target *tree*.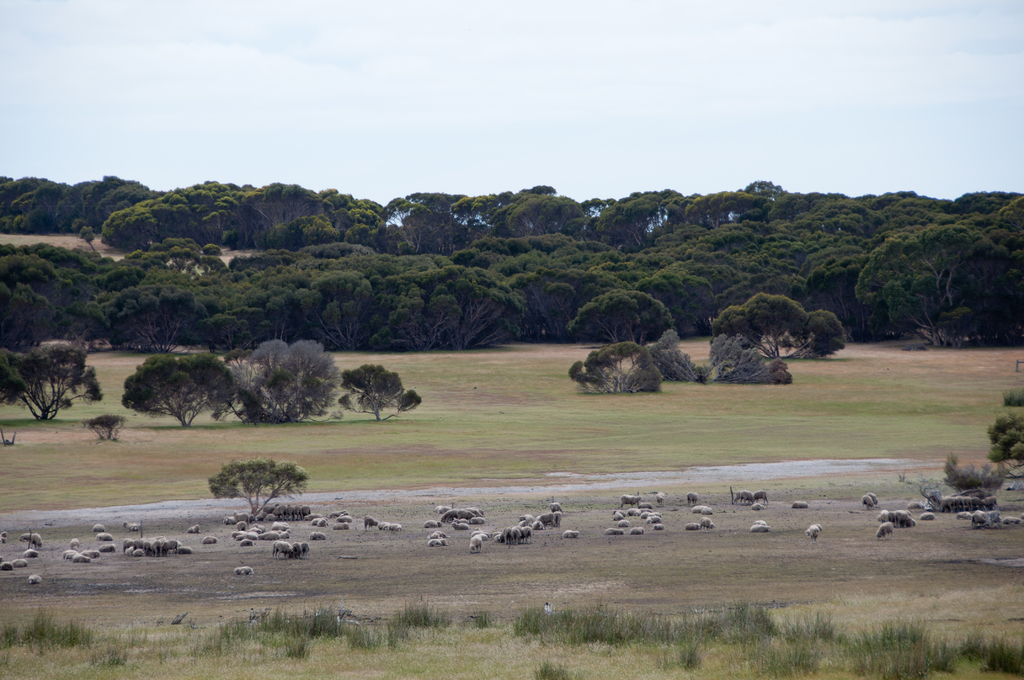
Target region: (x1=336, y1=363, x2=422, y2=423).
